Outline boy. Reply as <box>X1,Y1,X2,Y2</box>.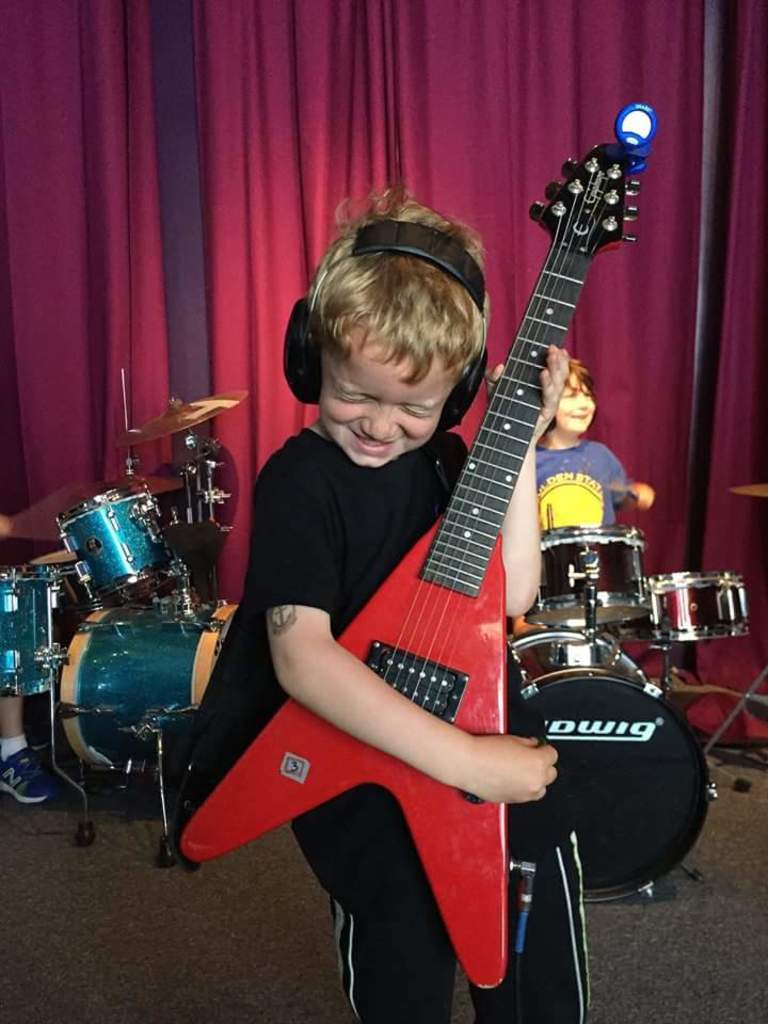
<box>252,173,592,1023</box>.
